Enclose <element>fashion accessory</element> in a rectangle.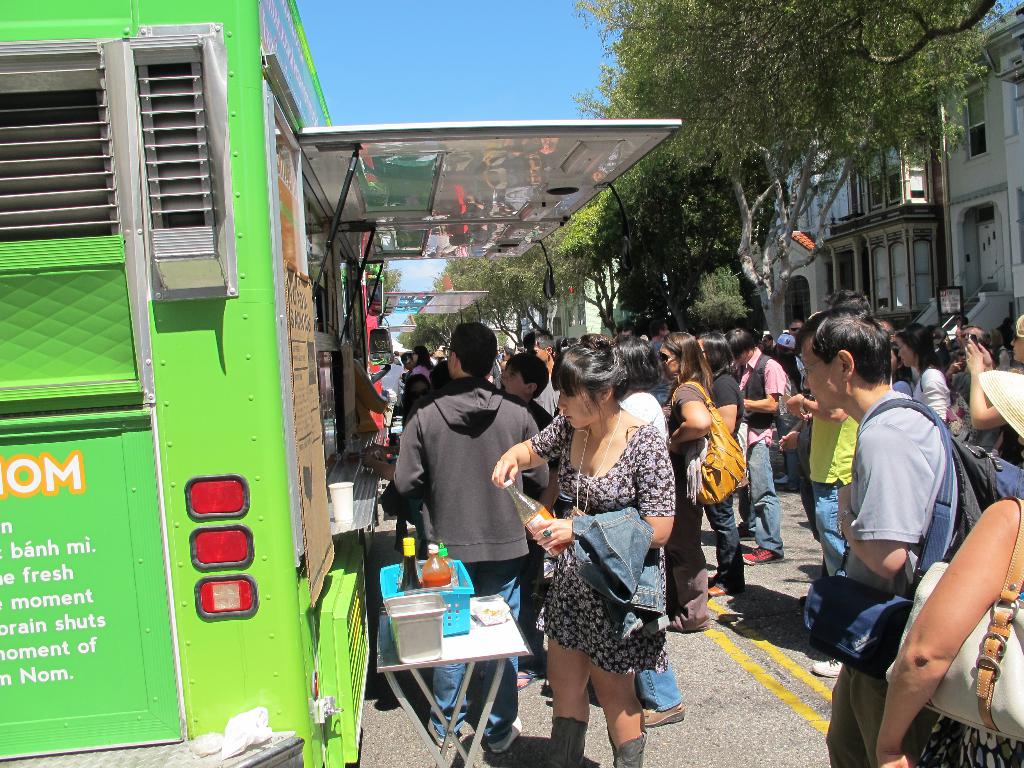
detection(490, 716, 521, 754).
